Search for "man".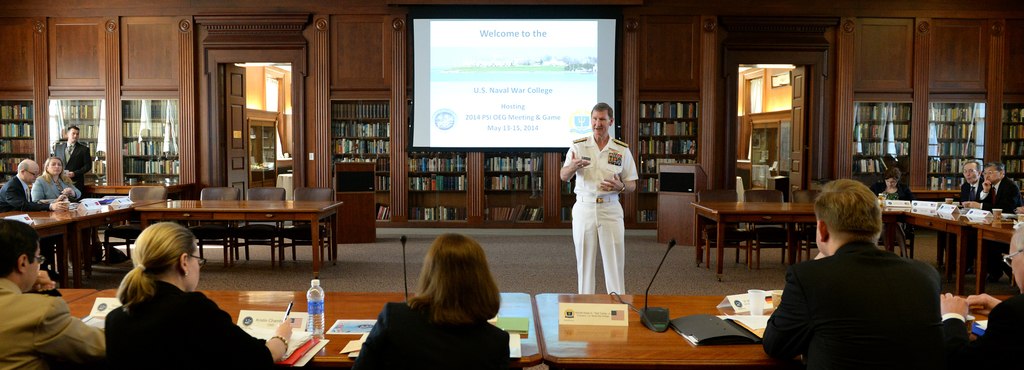
Found at x1=947, y1=160, x2=981, y2=210.
